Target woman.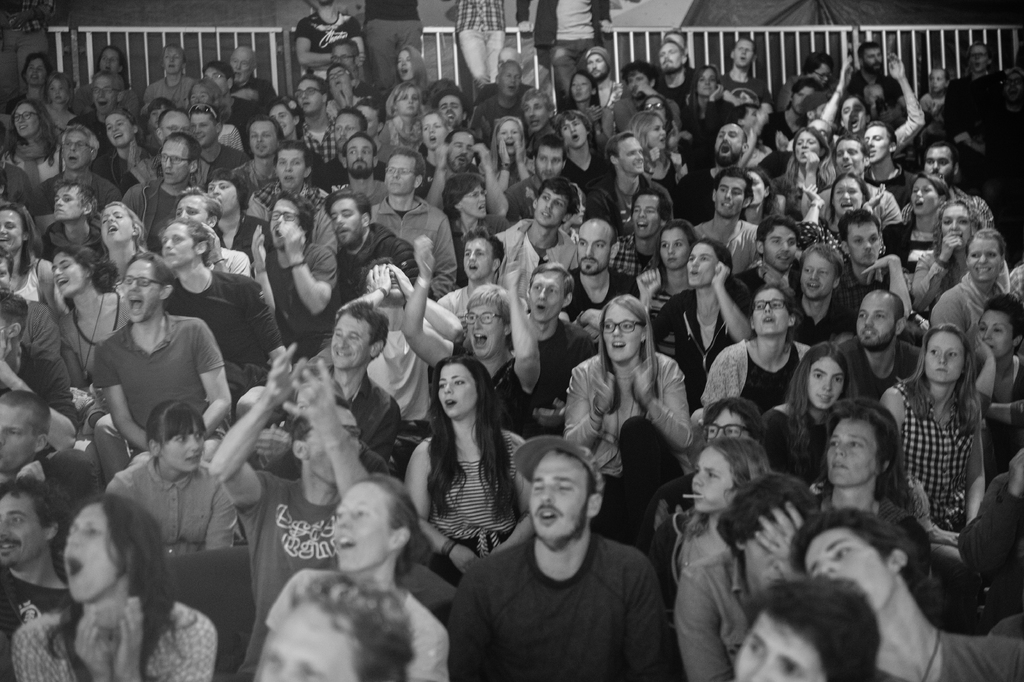
Target region: {"left": 735, "top": 166, "right": 779, "bottom": 225}.
